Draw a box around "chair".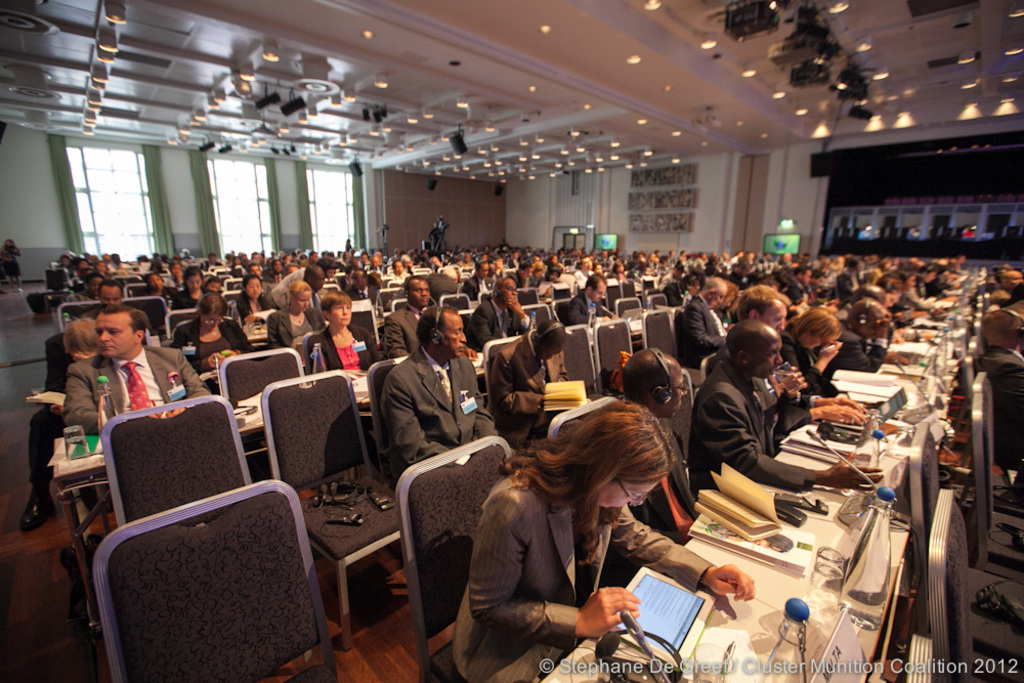
select_region(173, 318, 238, 346).
